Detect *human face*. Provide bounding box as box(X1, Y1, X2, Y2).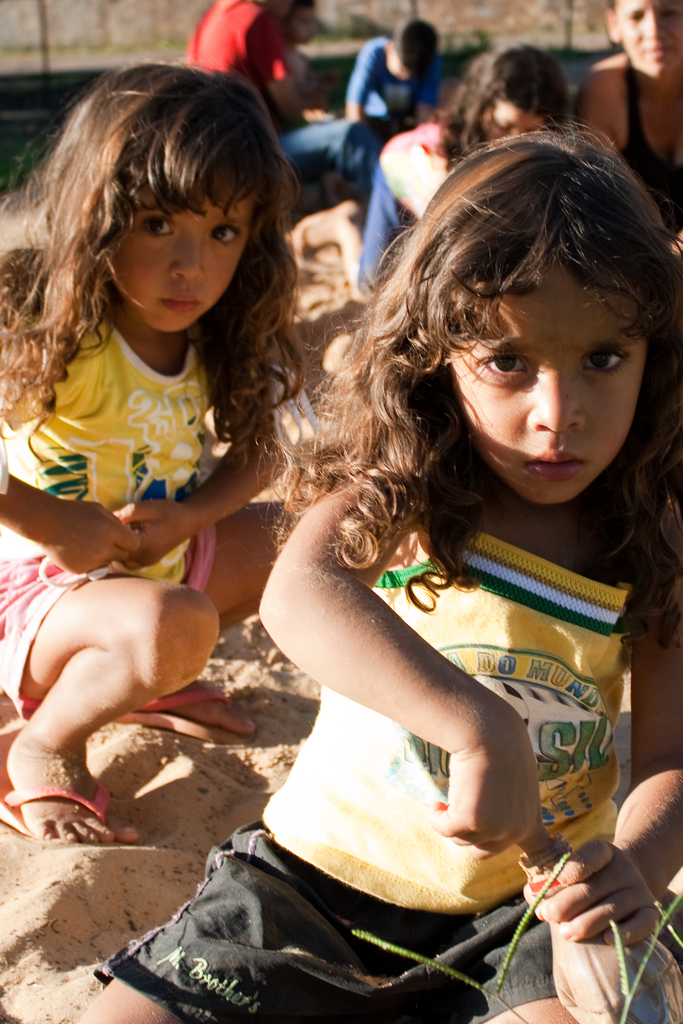
box(452, 250, 643, 508).
